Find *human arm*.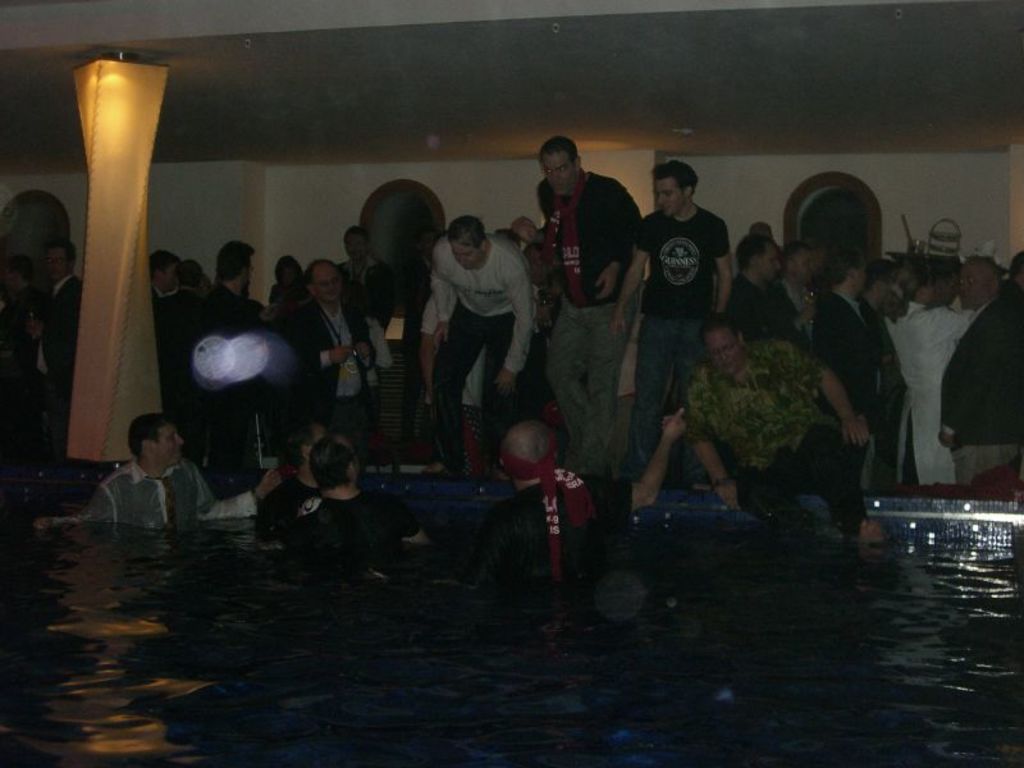
bbox(337, 289, 371, 360).
